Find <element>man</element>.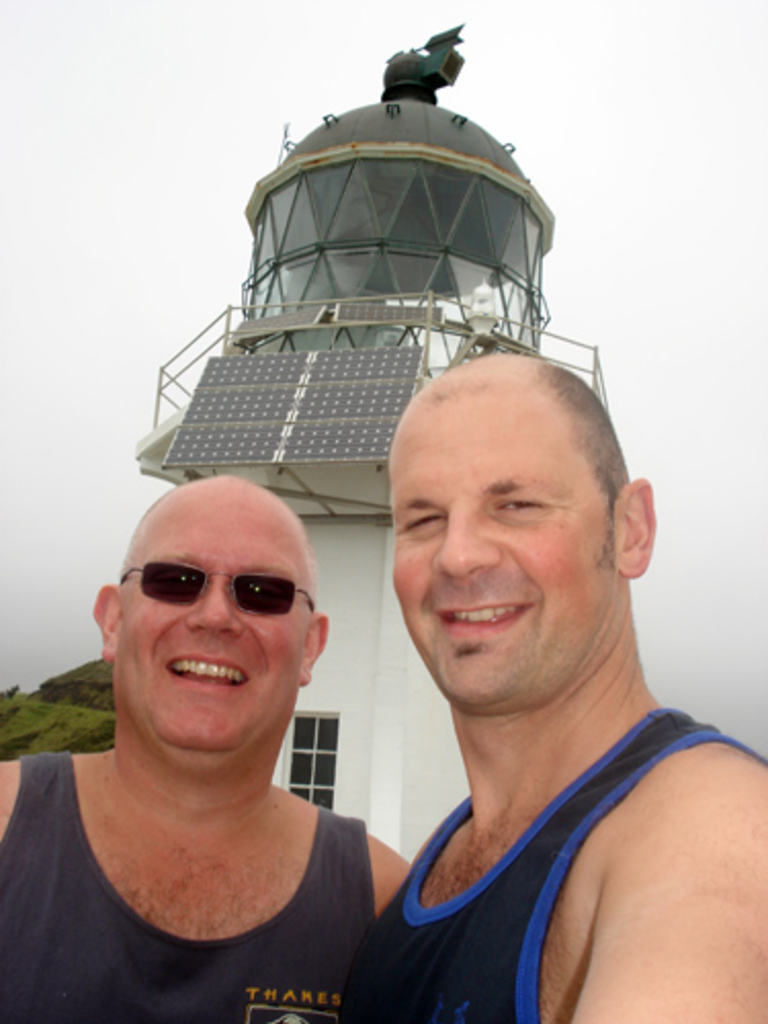
Rect(367, 350, 766, 1022).
